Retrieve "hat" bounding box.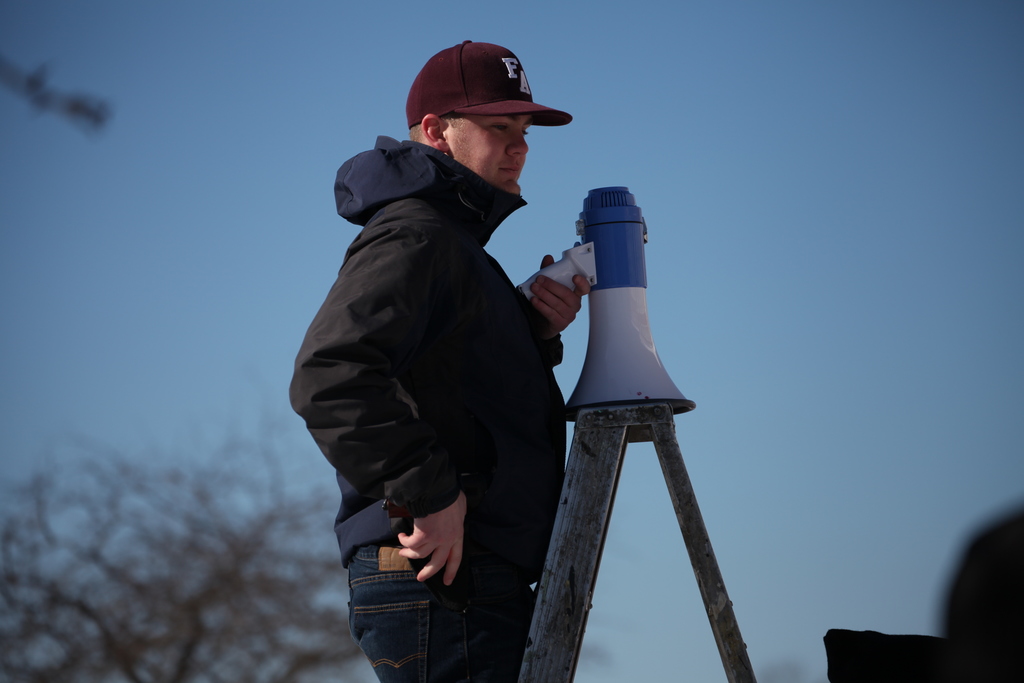
Bounding box: <bbox>406, 42, 571, 128</bbox>.
